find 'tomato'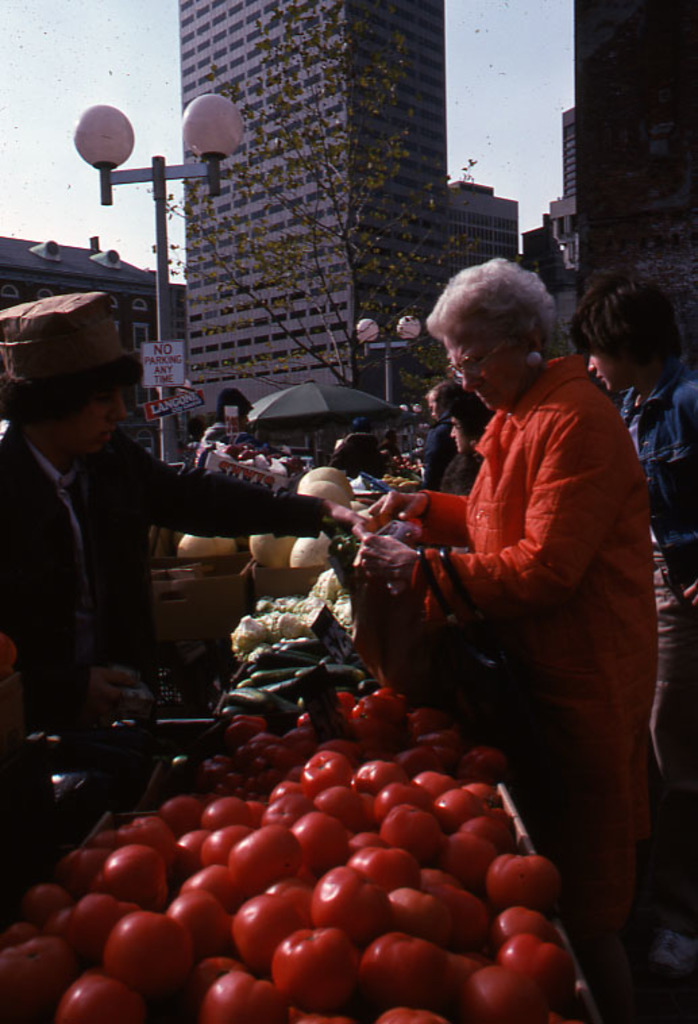
(left=258, top=929, right=366, bottom=1004)
